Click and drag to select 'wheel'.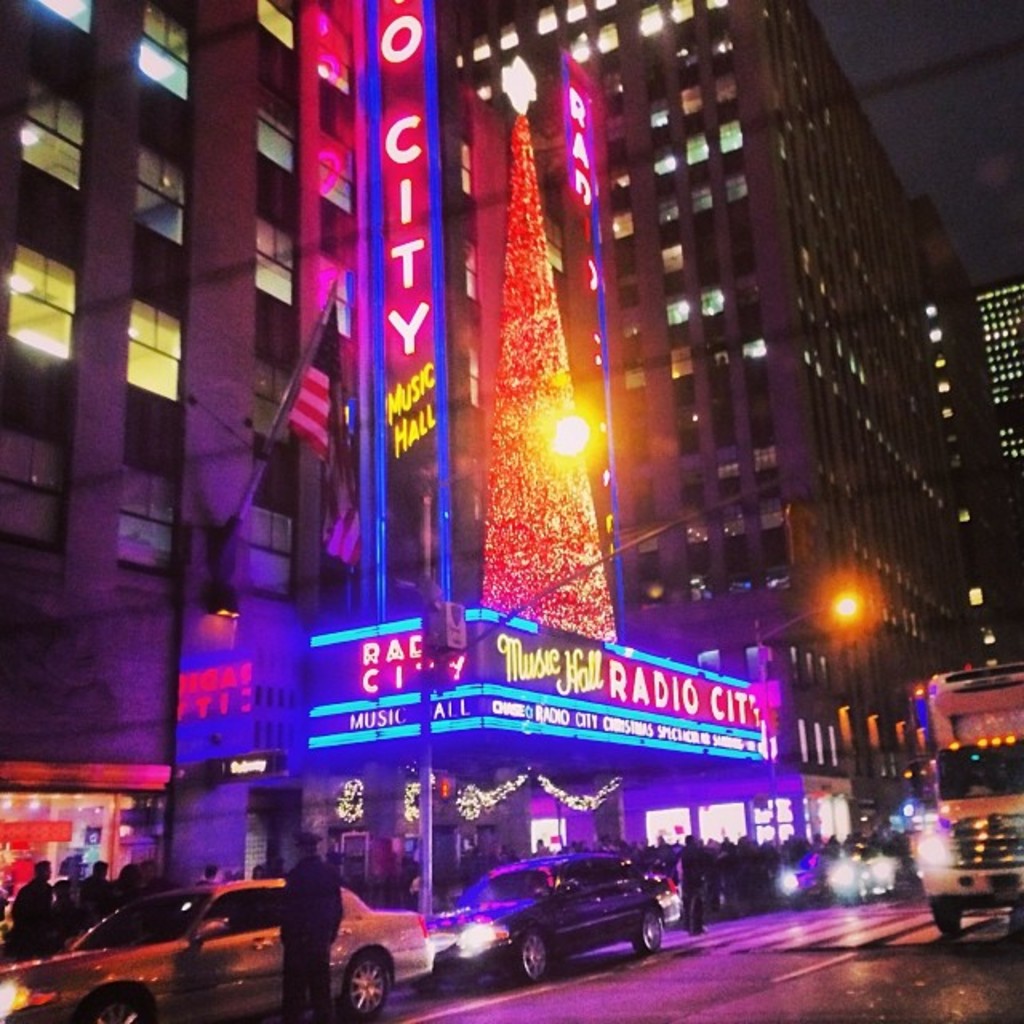
Selection: select_region(509, 933, 552, 976).
